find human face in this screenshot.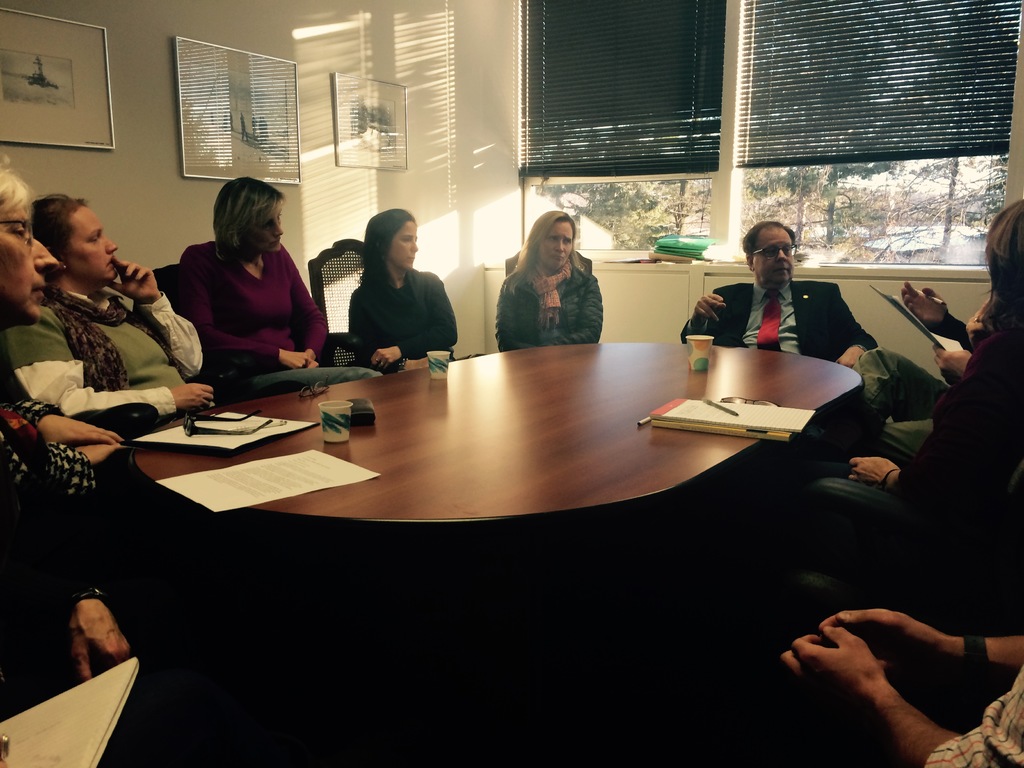
The bounding box for human face is x1=61, y1=204, x2=121, y2=285.
